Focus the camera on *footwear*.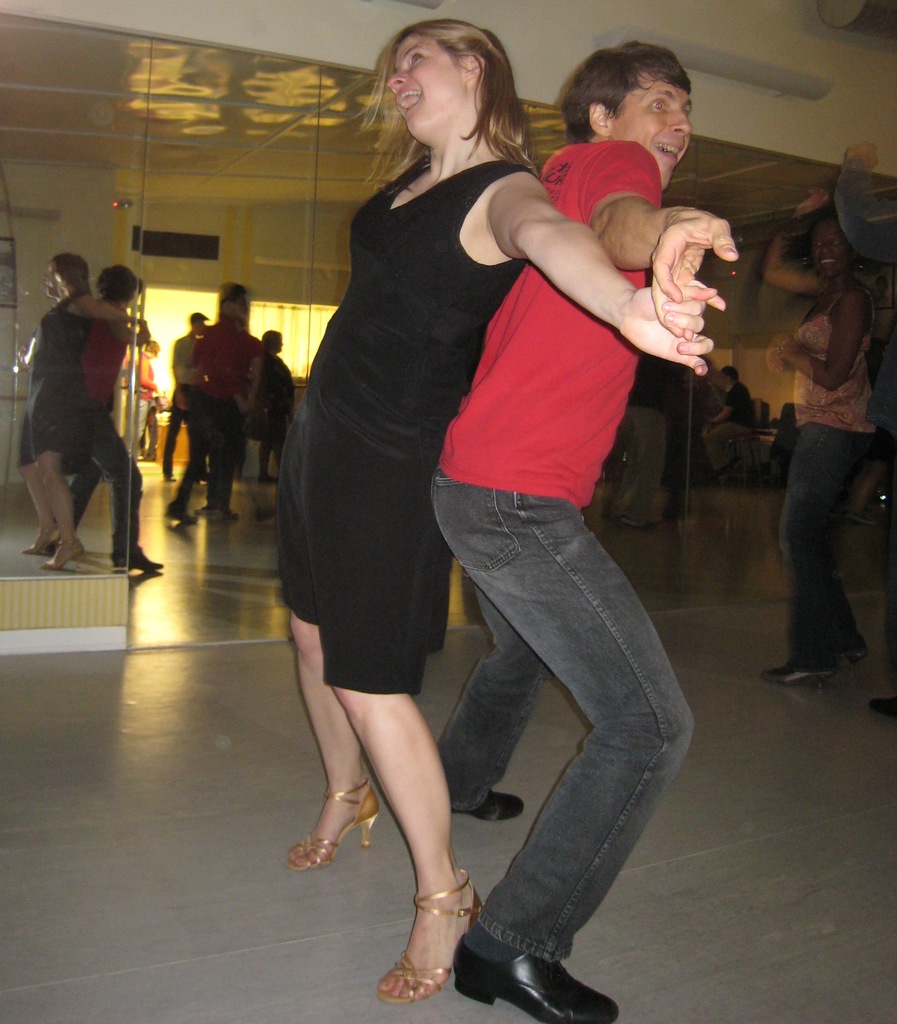
Focus region: BBox(471, 792, 527, 824).
